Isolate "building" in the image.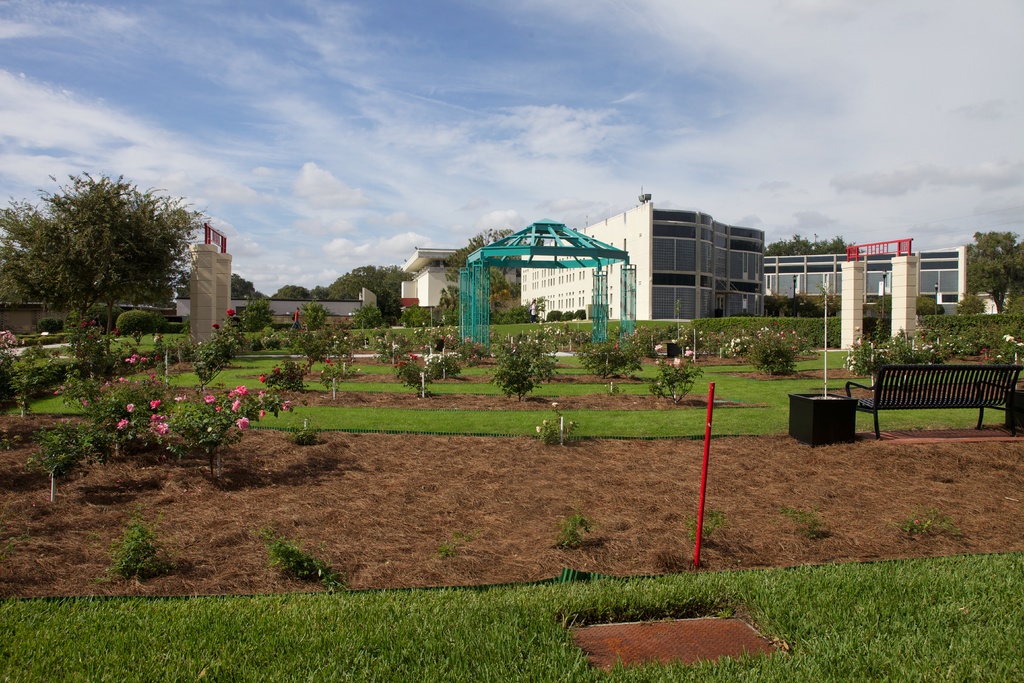
Isolated region: crop(517, 192, 762, 325).
